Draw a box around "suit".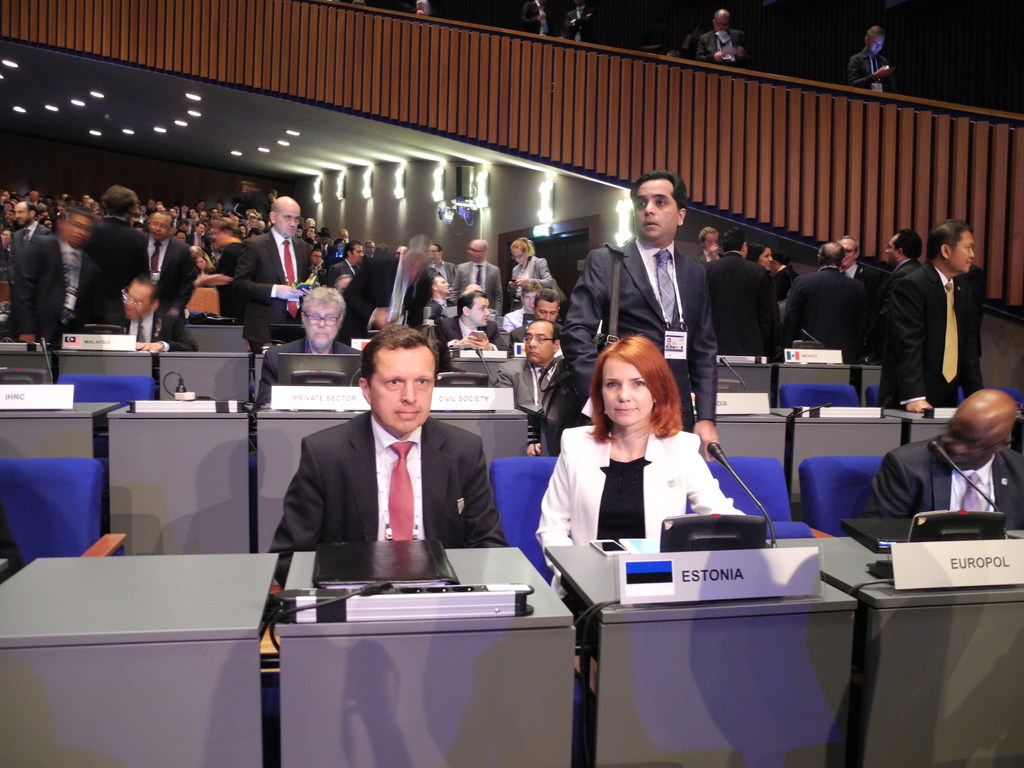
[x1=429, y1=260, x2=452, y2=287].
